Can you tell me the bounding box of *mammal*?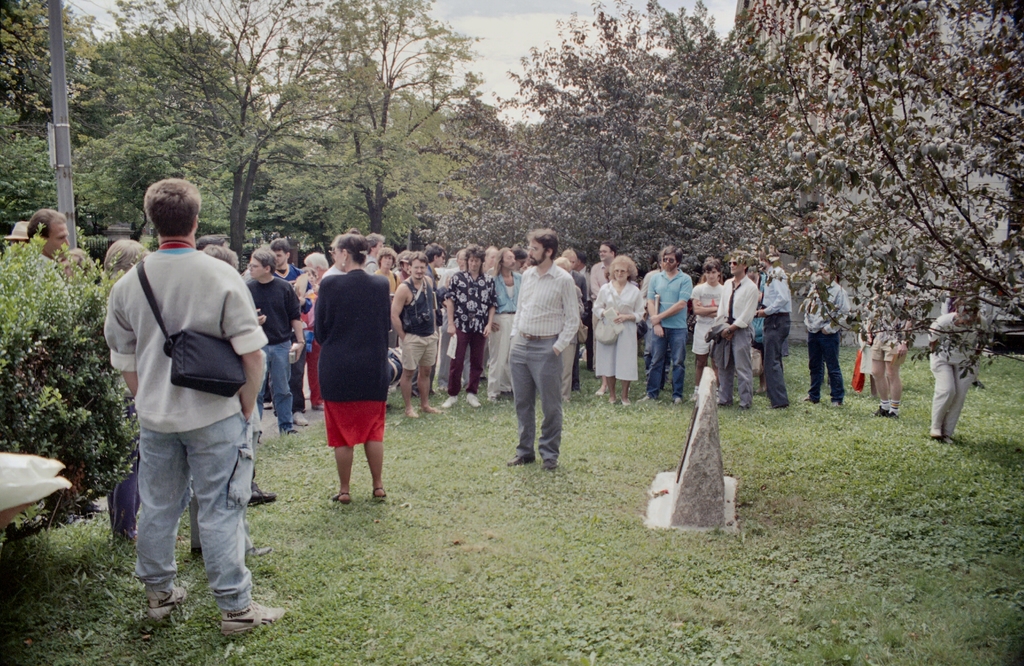
[x1=196, y1=237, x2=232, y2=244].
